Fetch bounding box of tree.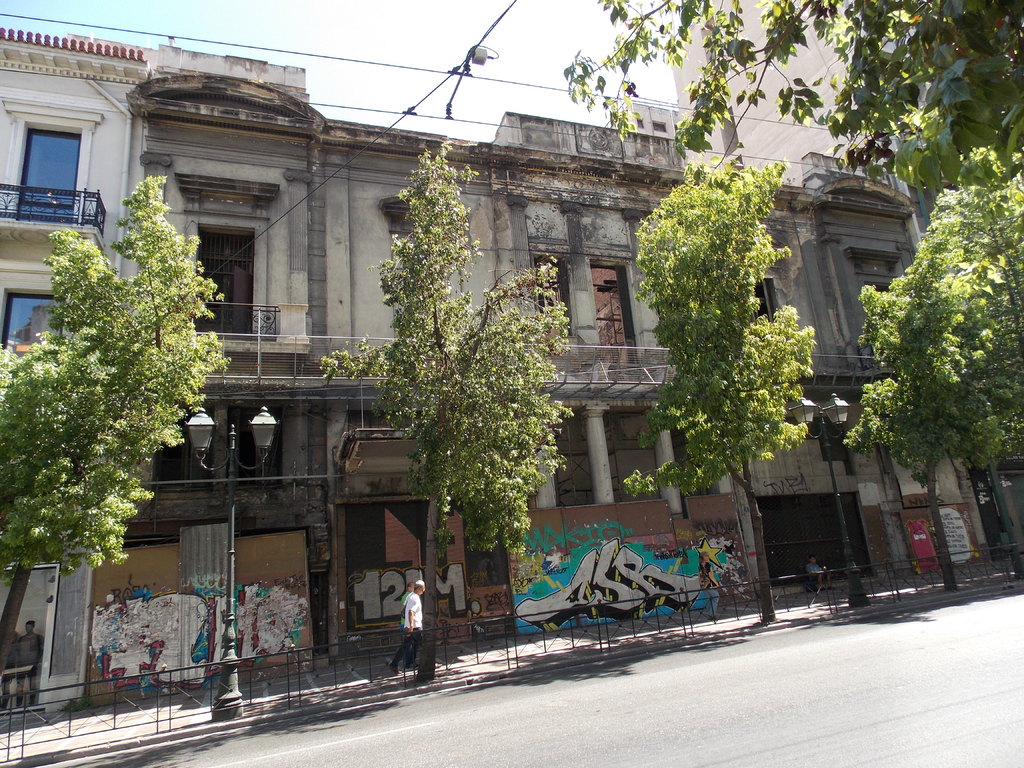
Bbox: [x1=9, y1=161, x2=217, y2=606].
